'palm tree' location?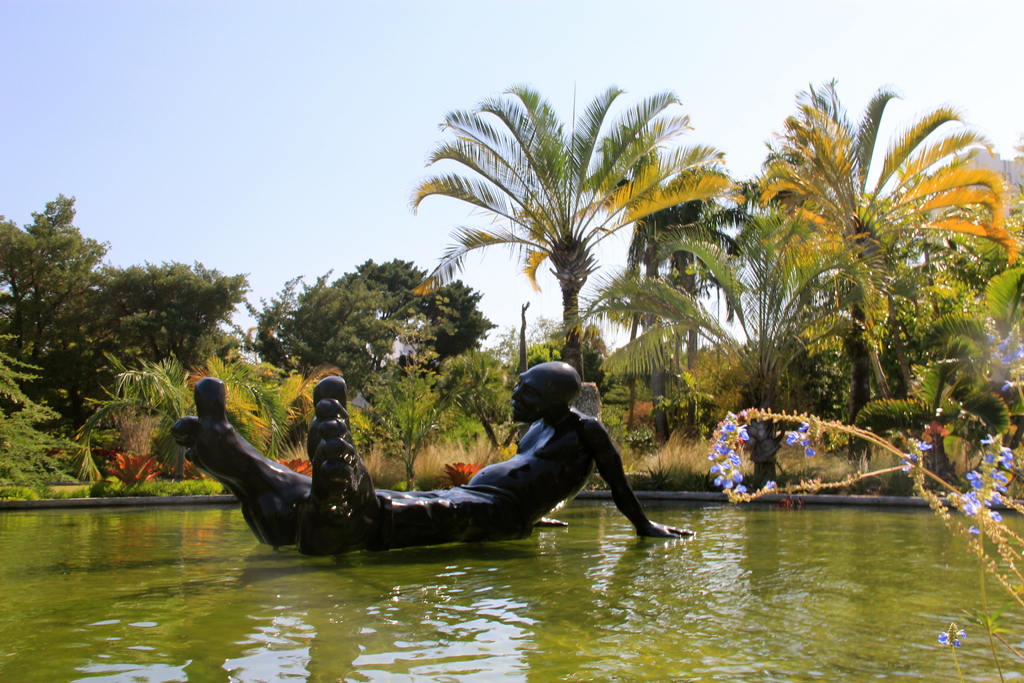
detection(741, 86, 1023, 473)
